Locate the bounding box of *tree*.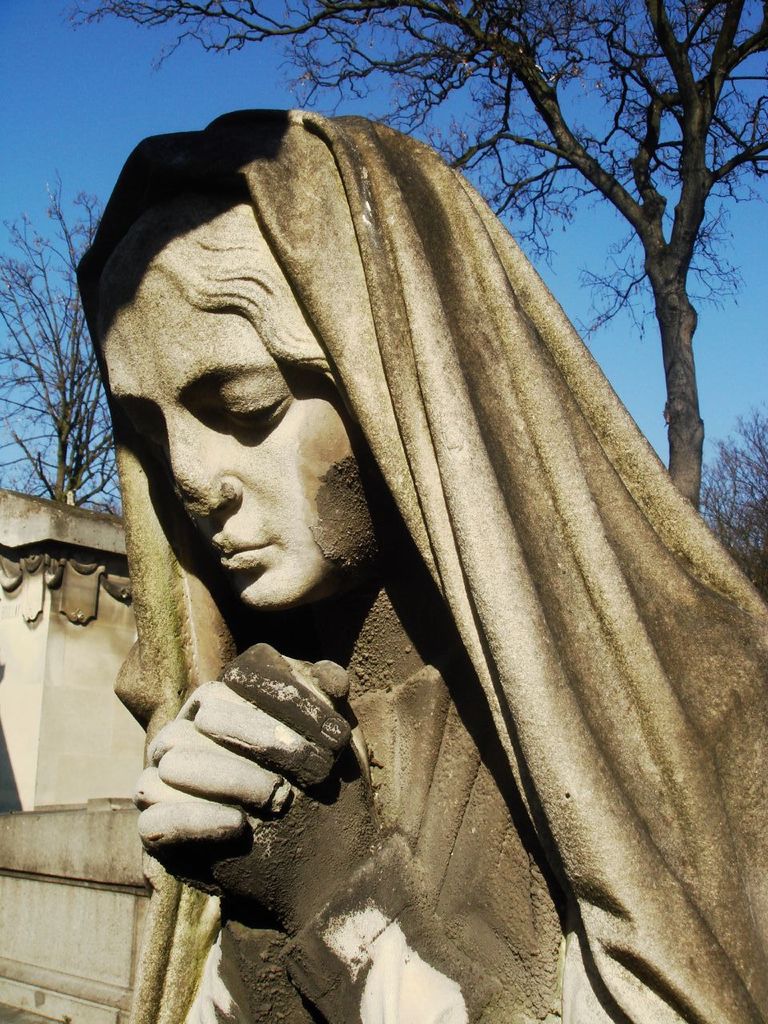
Bounding box: rect(0, 180, 124, 514).
